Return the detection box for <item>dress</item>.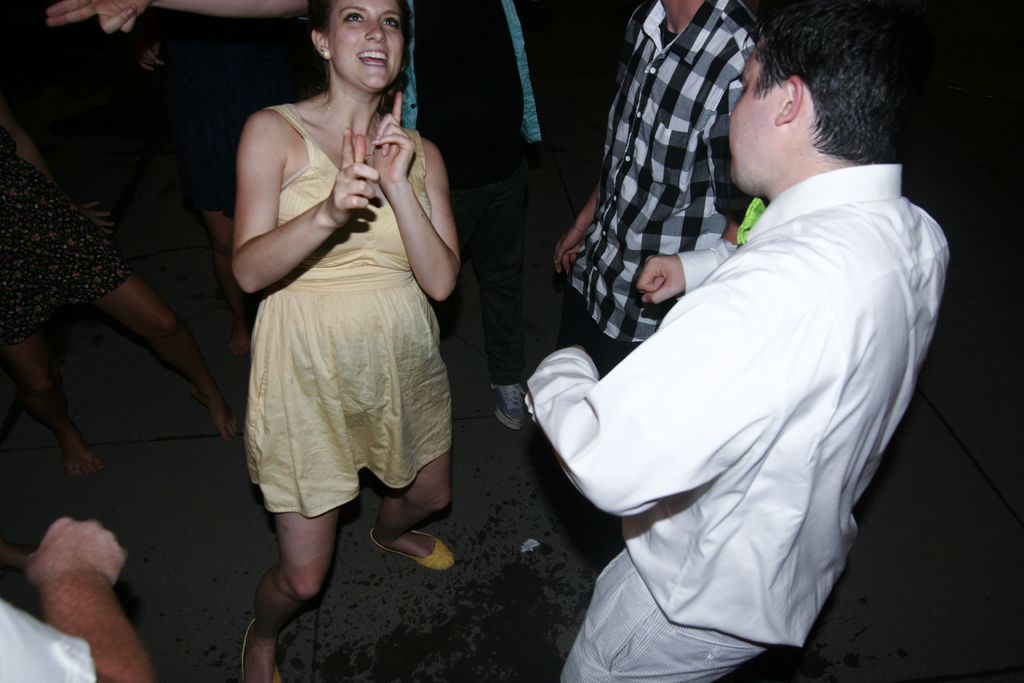
left=245, top=99, right=452, bottom=518.
